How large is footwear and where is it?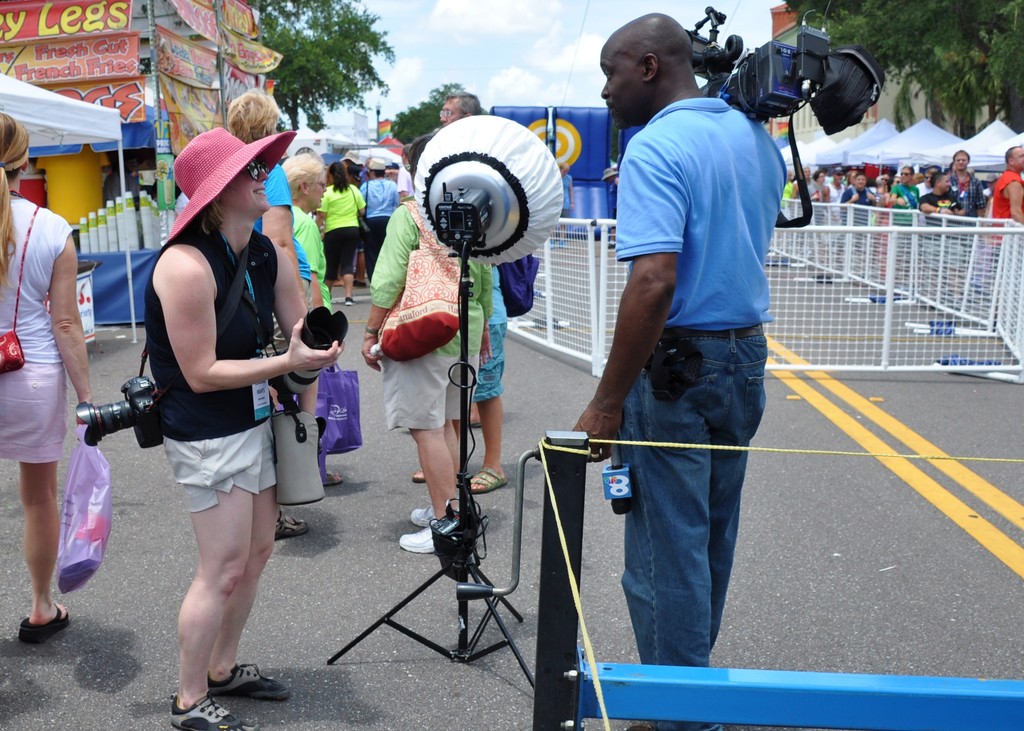
Bounding box: region(168, 694, 255, 730).
